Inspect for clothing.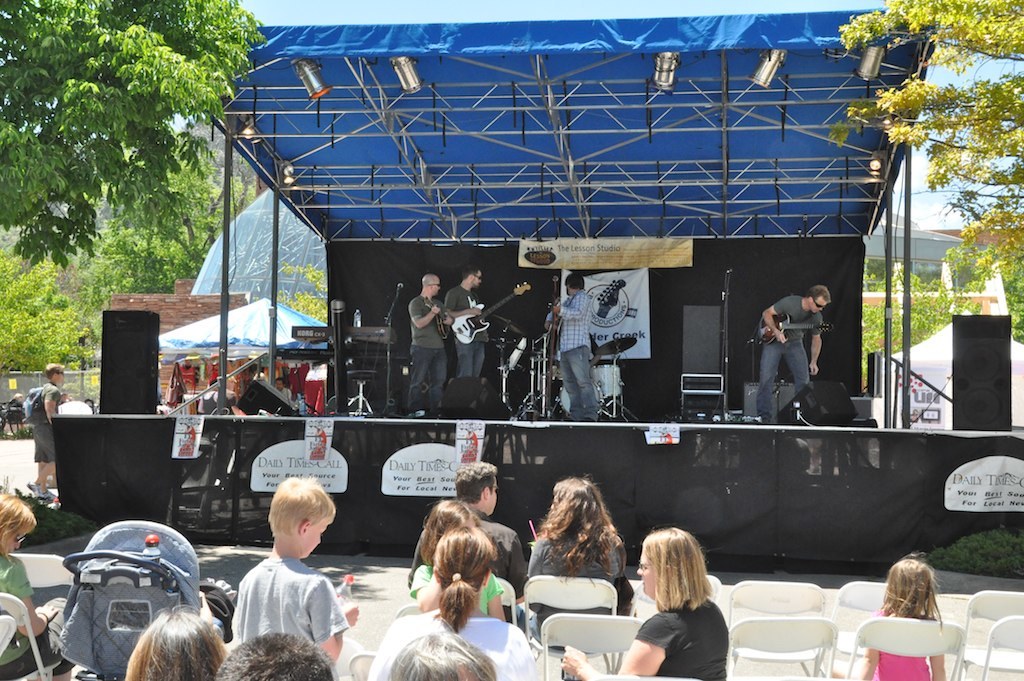
Inspection: region(399, 295, 453, 410).
